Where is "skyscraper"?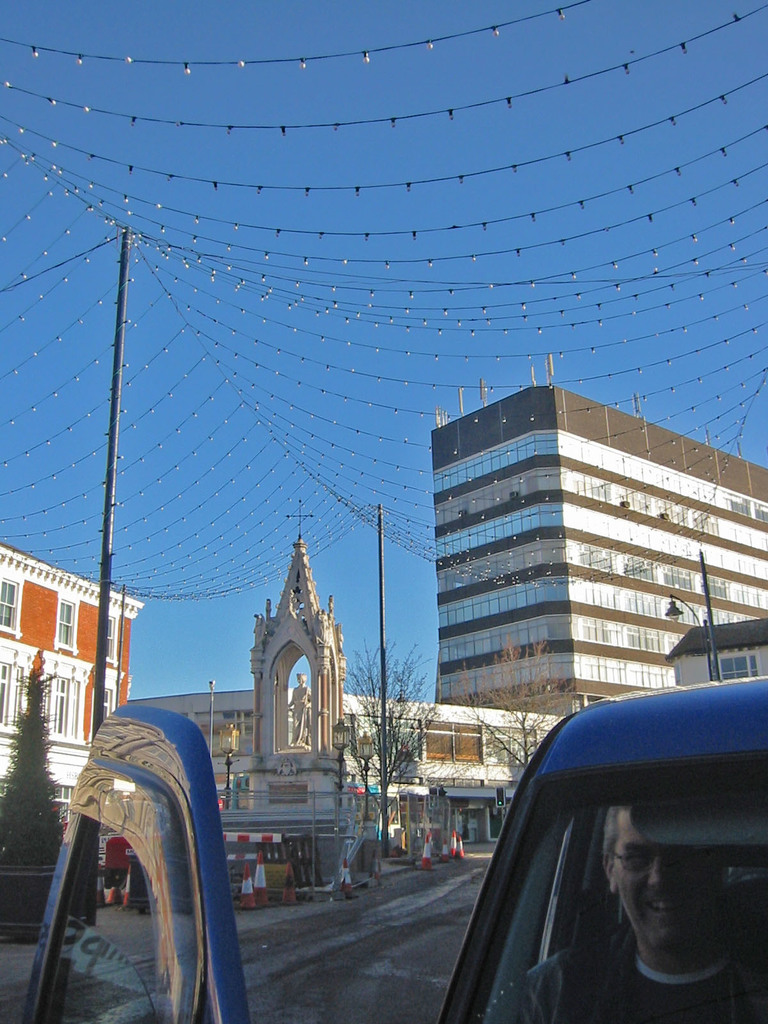
bbox(424, 392, 756, 789).
